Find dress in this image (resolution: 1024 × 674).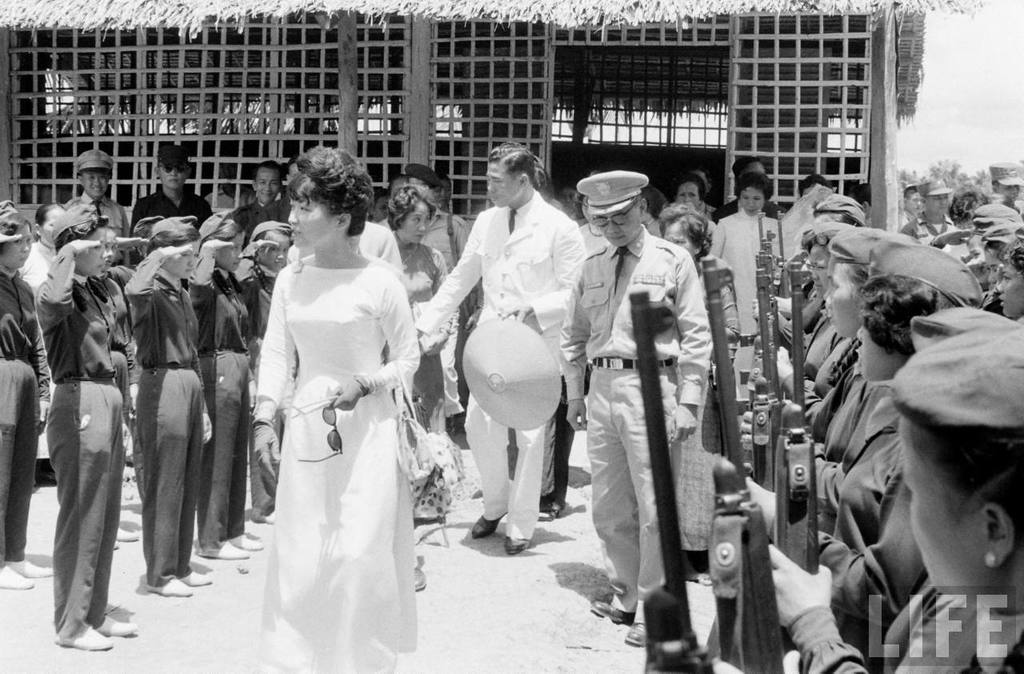
<box>394,236,446,421</box>.
